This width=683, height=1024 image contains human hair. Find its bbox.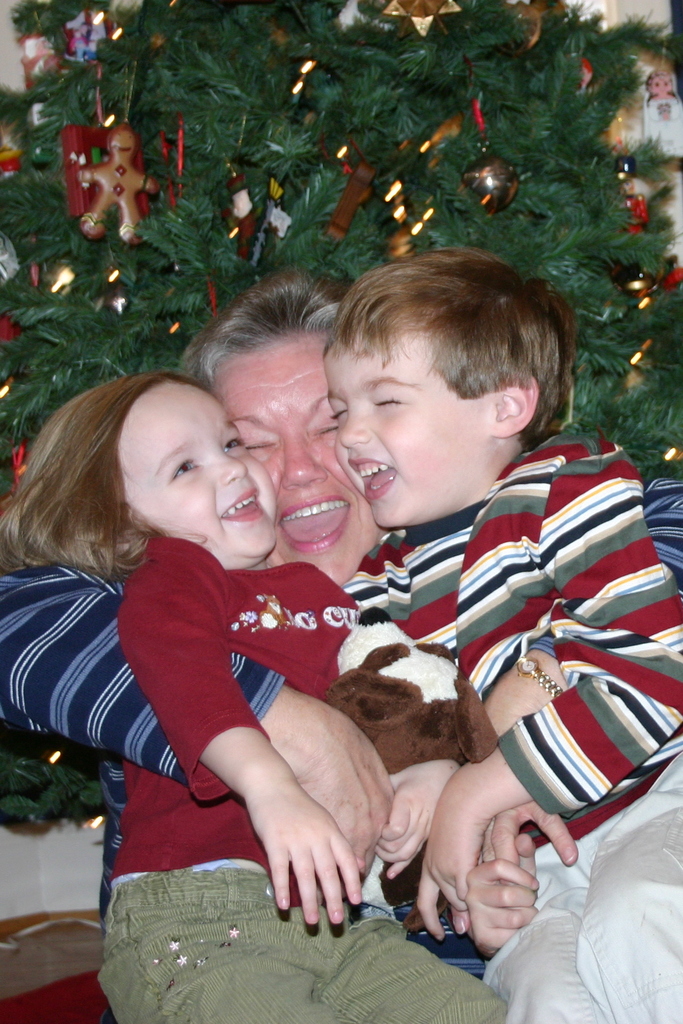
Rect(325, 244, 572, 449).
